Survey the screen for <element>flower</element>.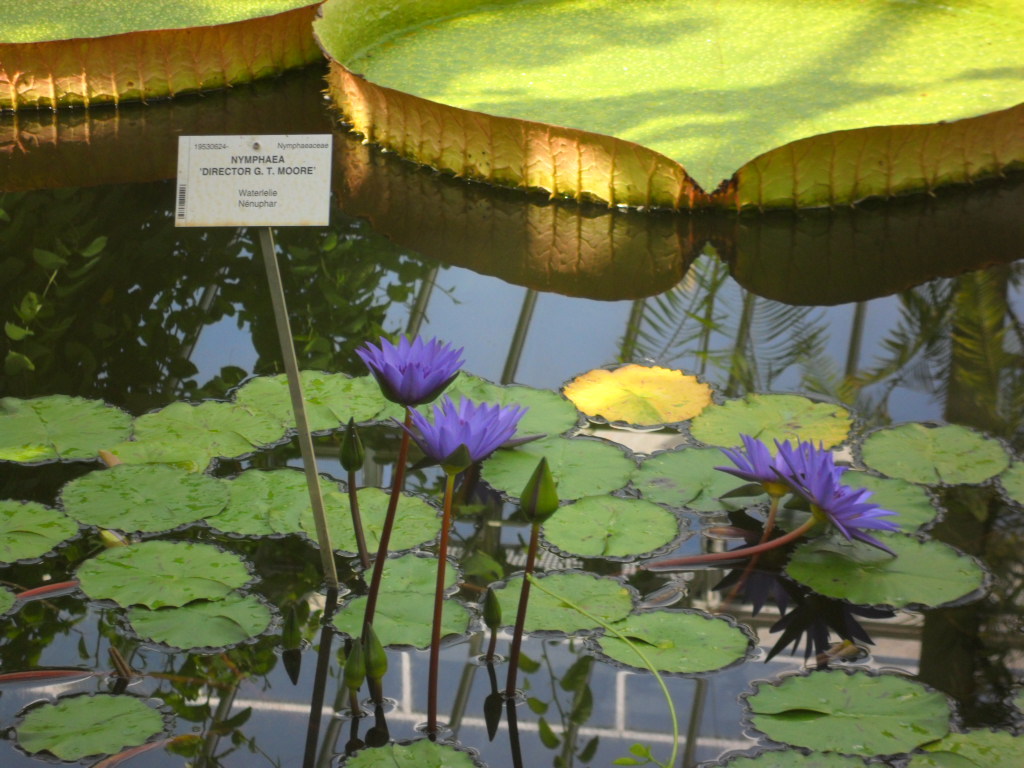
Survey found: left=792, top=427, right=897, bottom=565.
